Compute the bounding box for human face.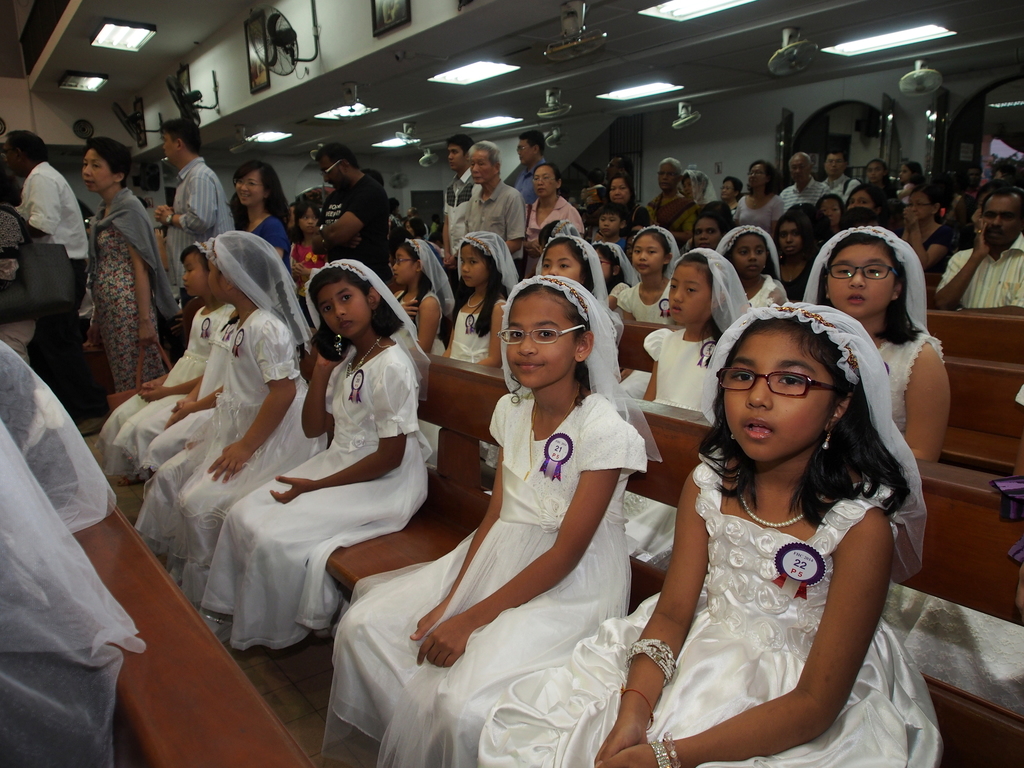
<region>461, 237, 488, 287</region>.
